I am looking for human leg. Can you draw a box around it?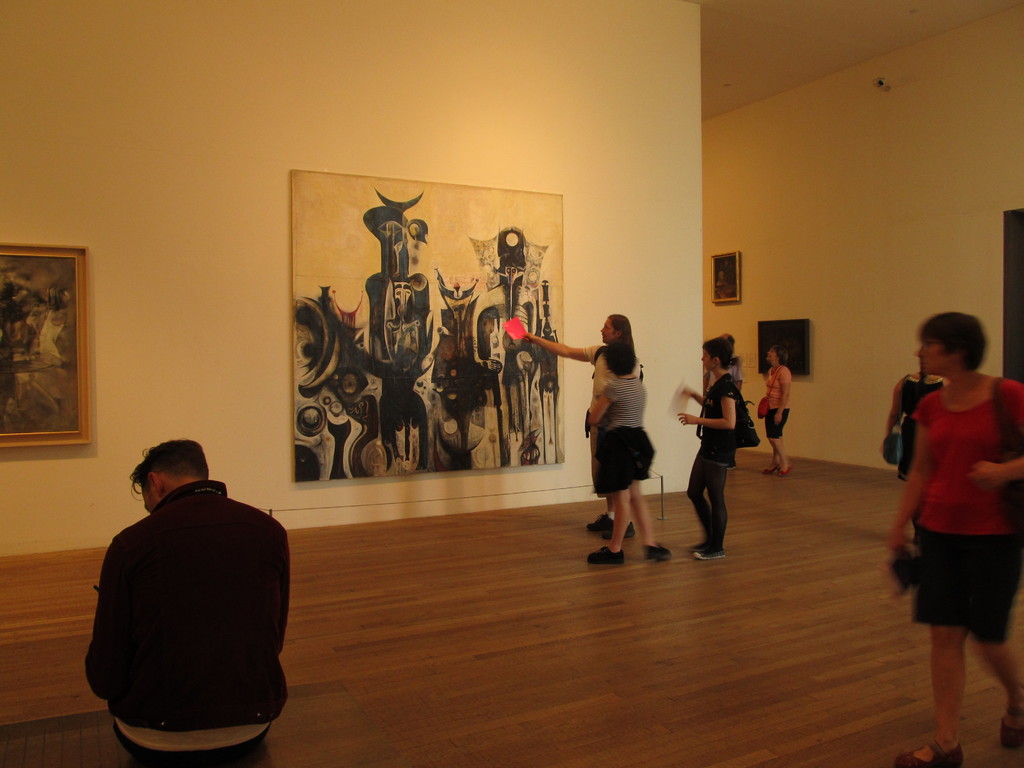
Sure, the bounding box is region(591, 483, 631, 559).
